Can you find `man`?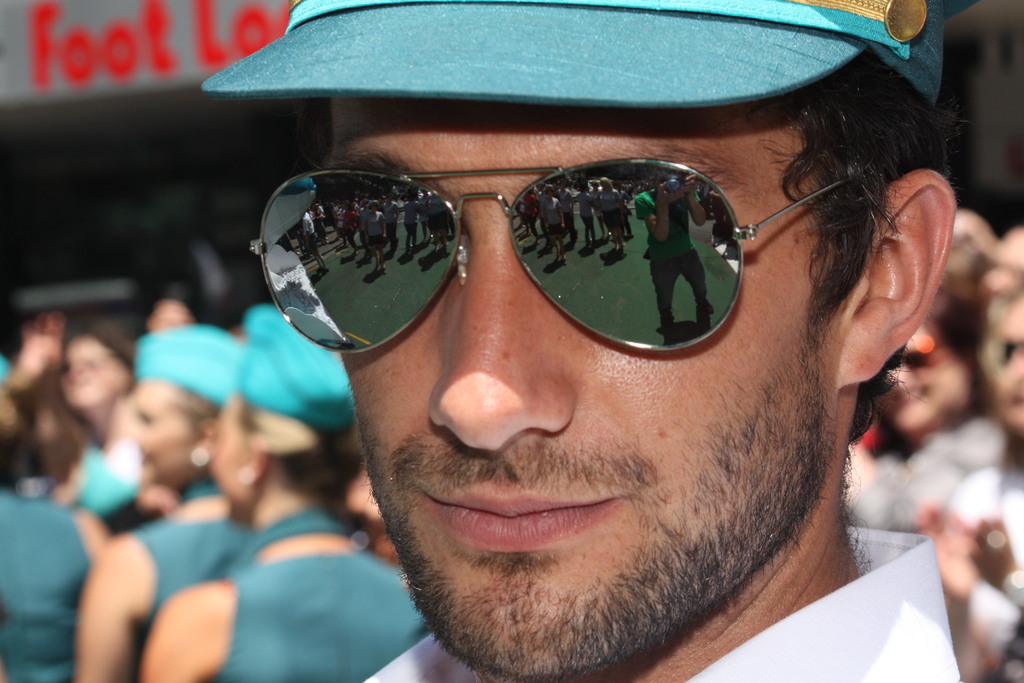
Yes, bounding box: (left=227, top=7, right=1006, bottom=682).
